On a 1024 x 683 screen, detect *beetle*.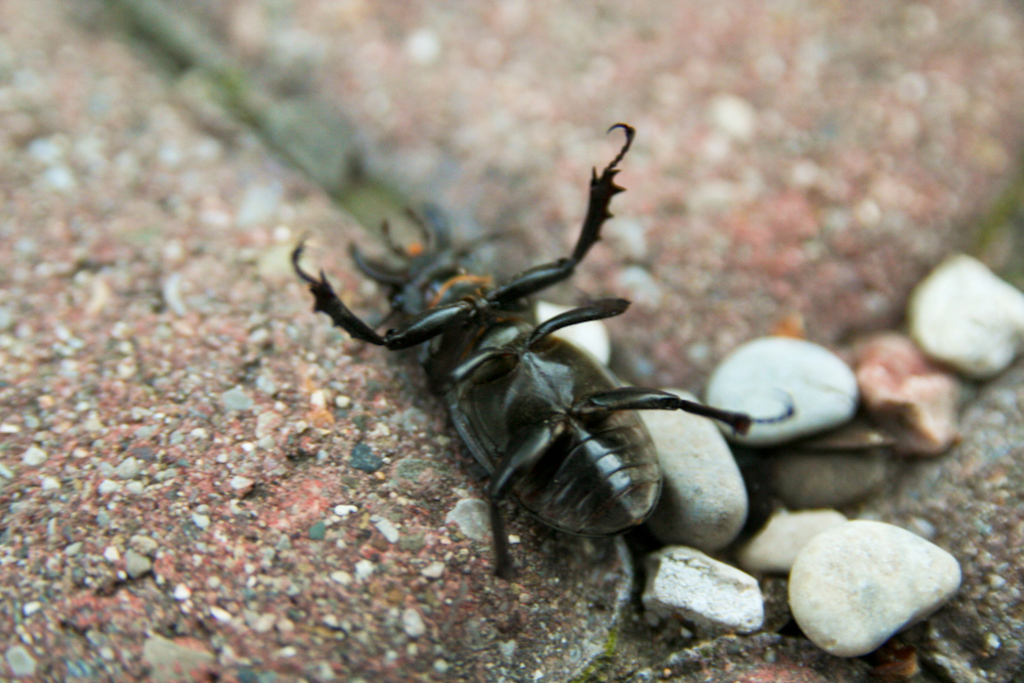
Rect(316, 92, 883, 644).
